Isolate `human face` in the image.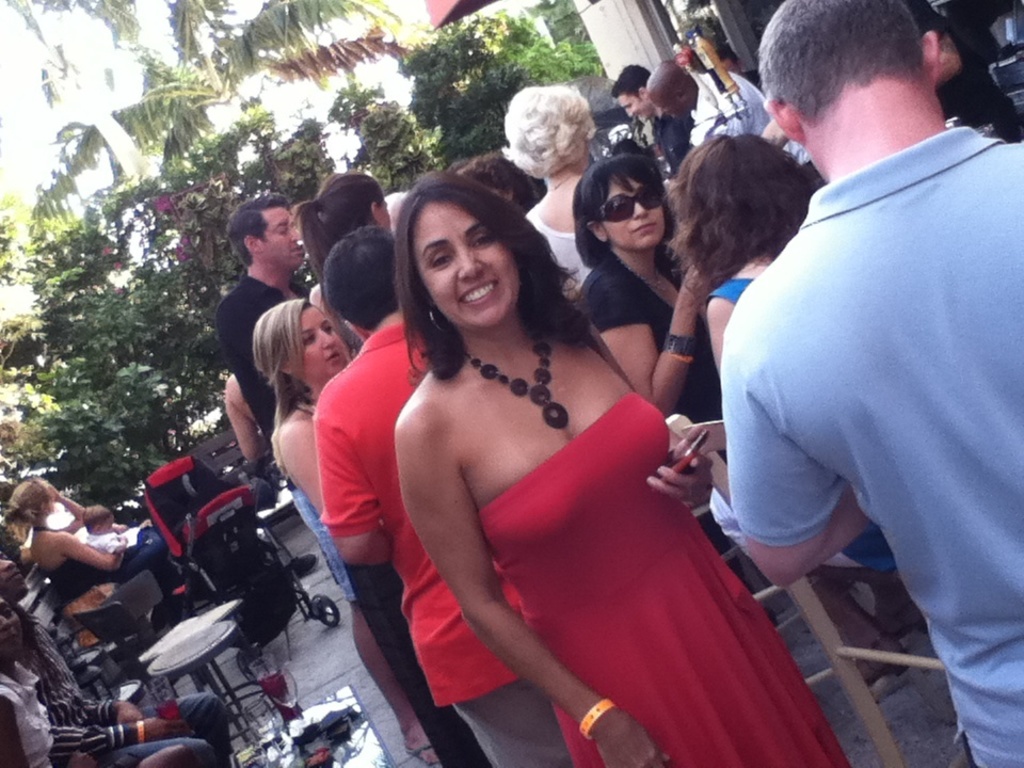
Isolated region: {"left": 0, "top": 597, "right": 19, "bottom": 656}.
